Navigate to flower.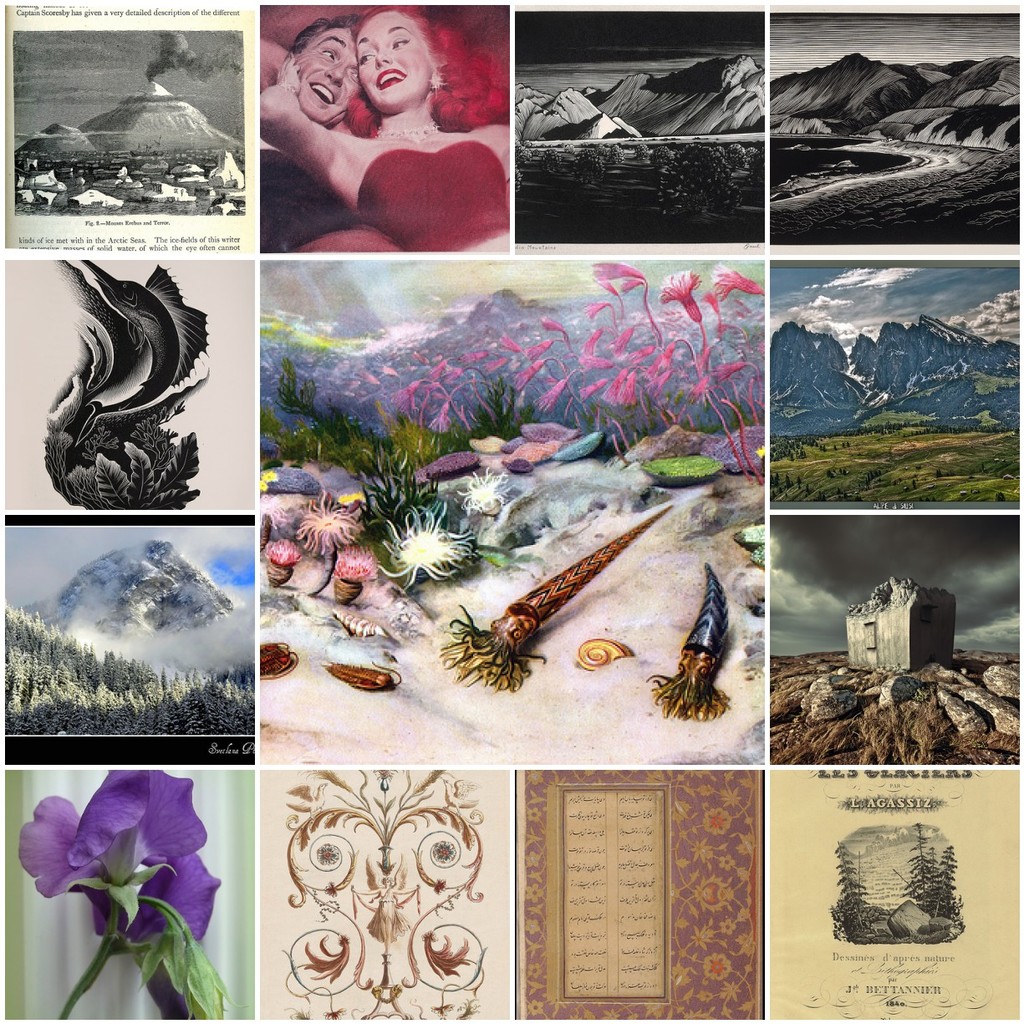
Navigation target: box(715, 268, 764, 298).
